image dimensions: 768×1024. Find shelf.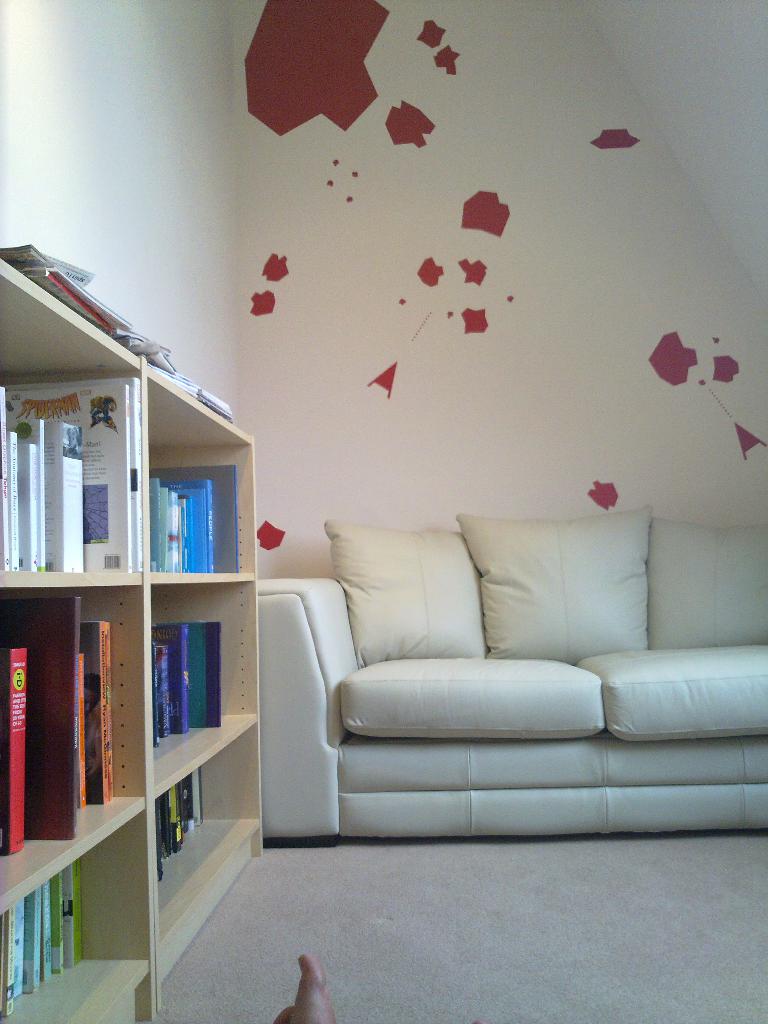
x1=0, y1=588, x2=152, y2=890.
